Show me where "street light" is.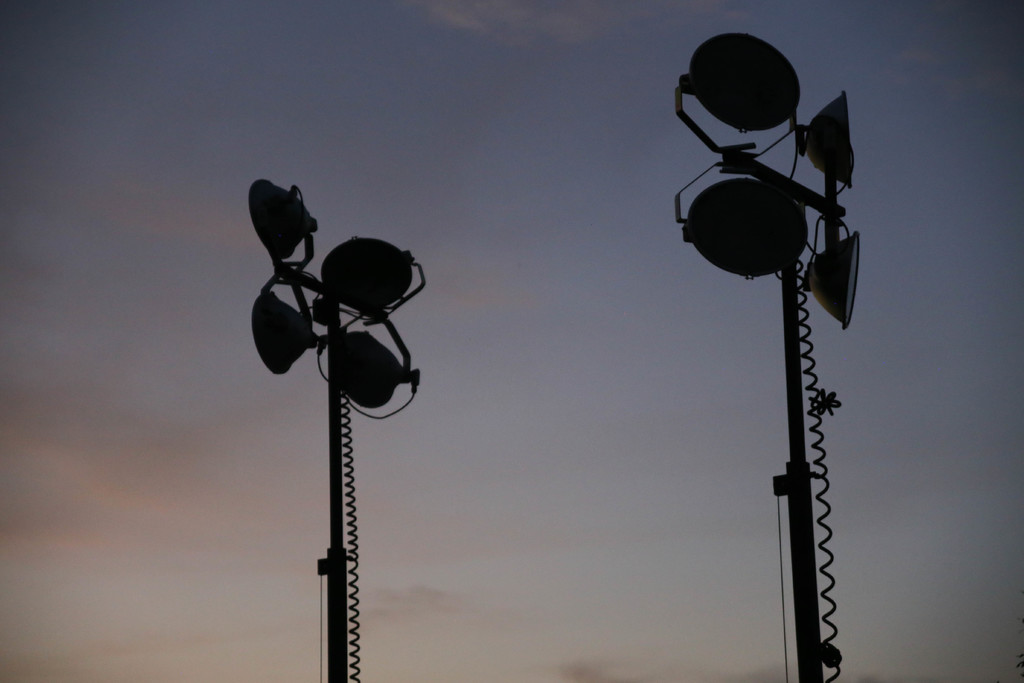
"street light" is at 245:158:433:655.
